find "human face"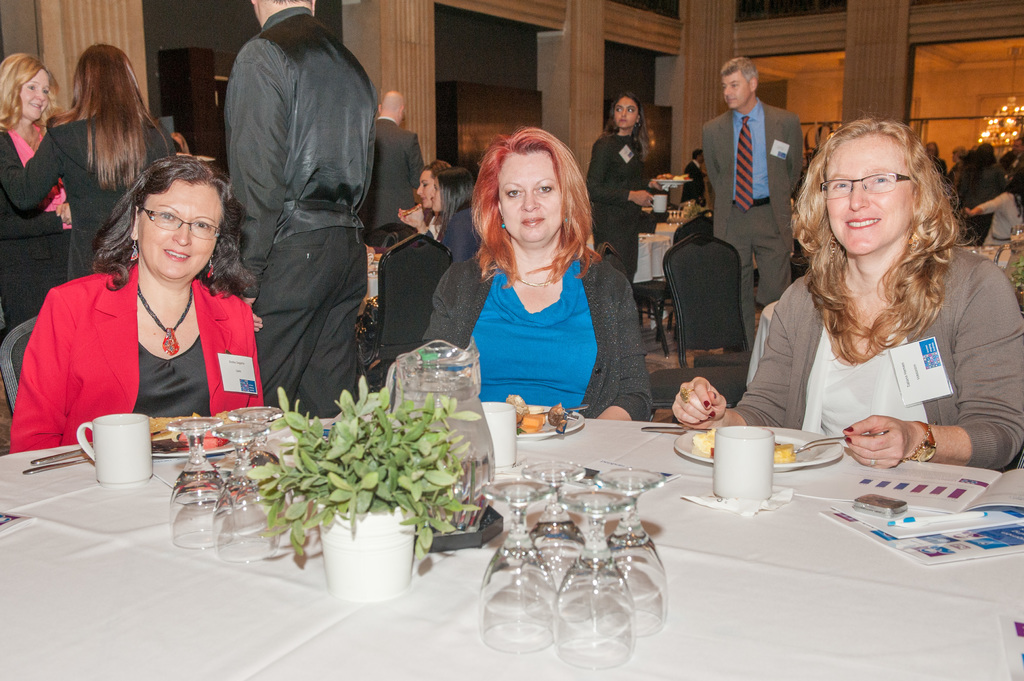
(496, 154, 561, 242)
